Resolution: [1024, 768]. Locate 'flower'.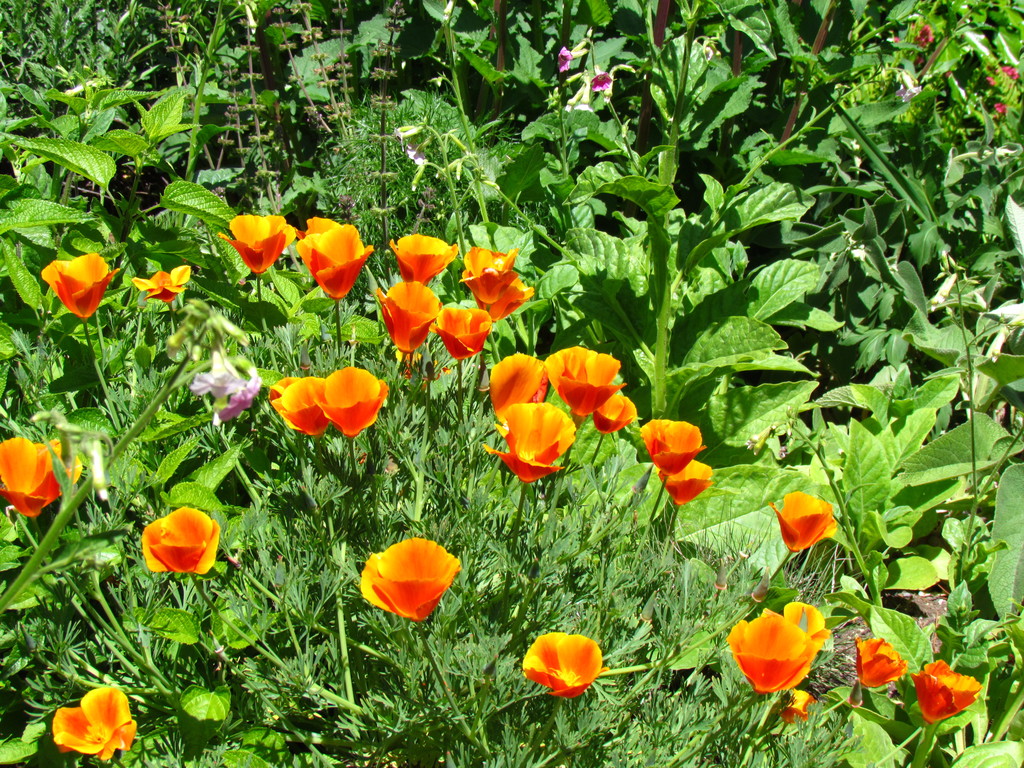
bbox=[360, 536, 461, 622].
